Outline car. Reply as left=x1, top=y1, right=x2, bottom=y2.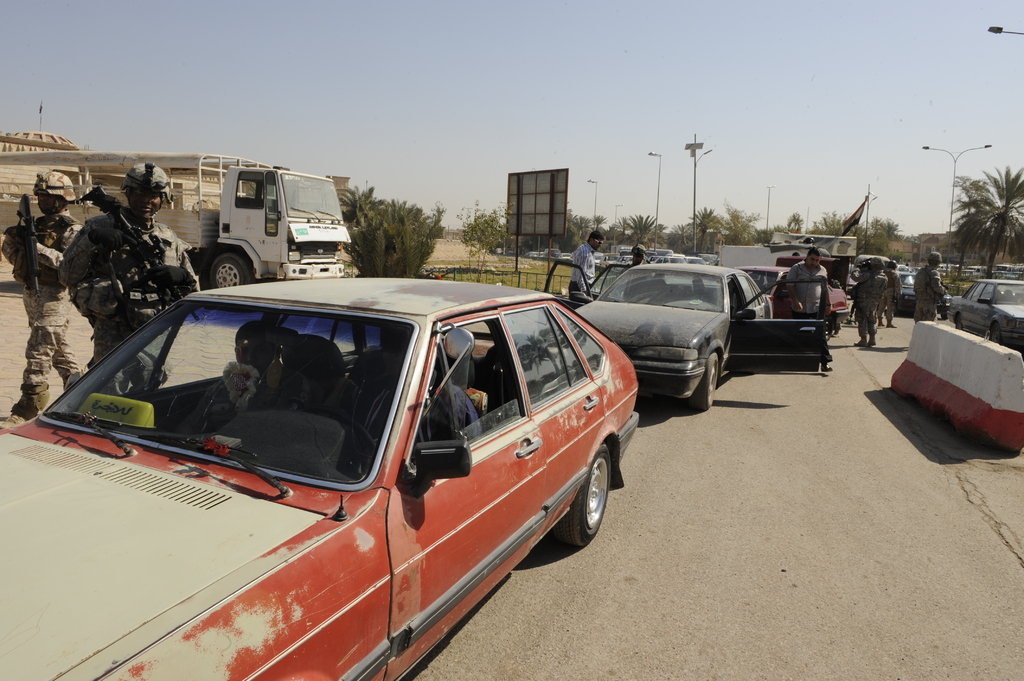
left=1, top=276, right=641, bottom=680.
